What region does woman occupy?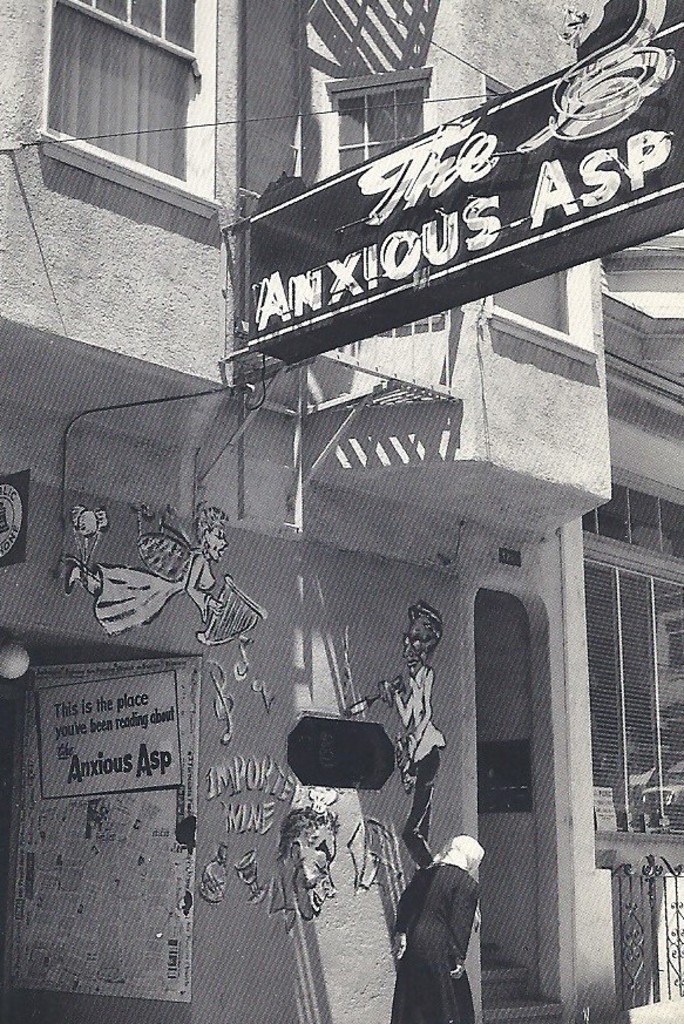
(x1=390, y1=808, x2=496, y2=1013).
